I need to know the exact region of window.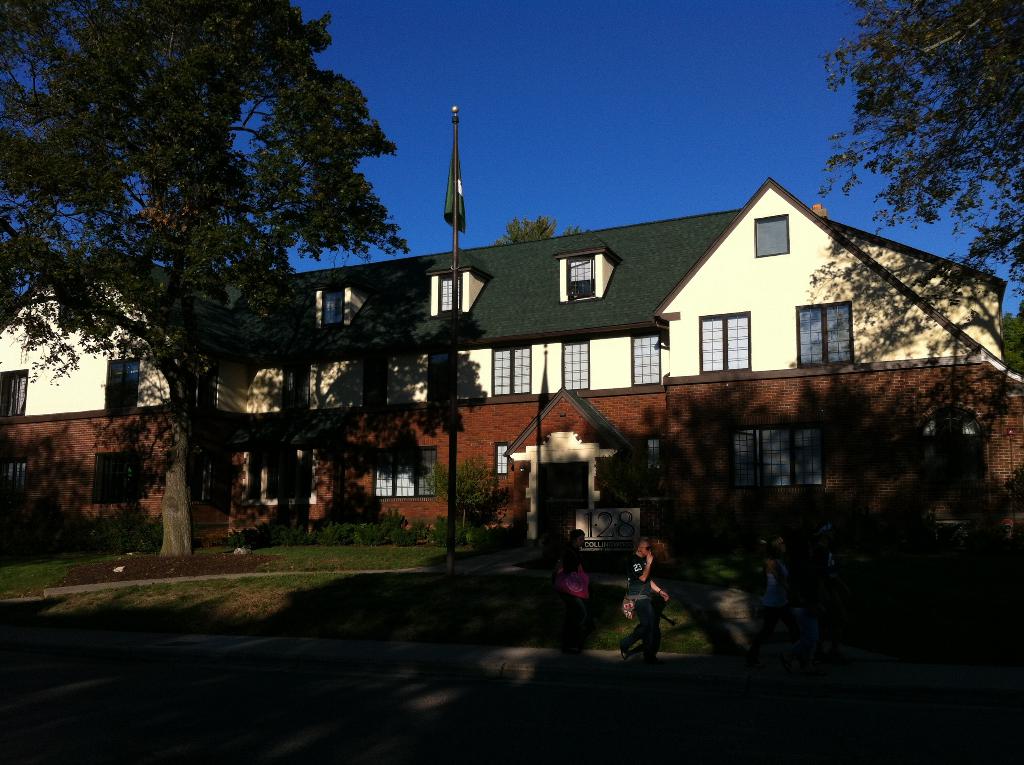
Region: box(490, 437, 512, 478).
